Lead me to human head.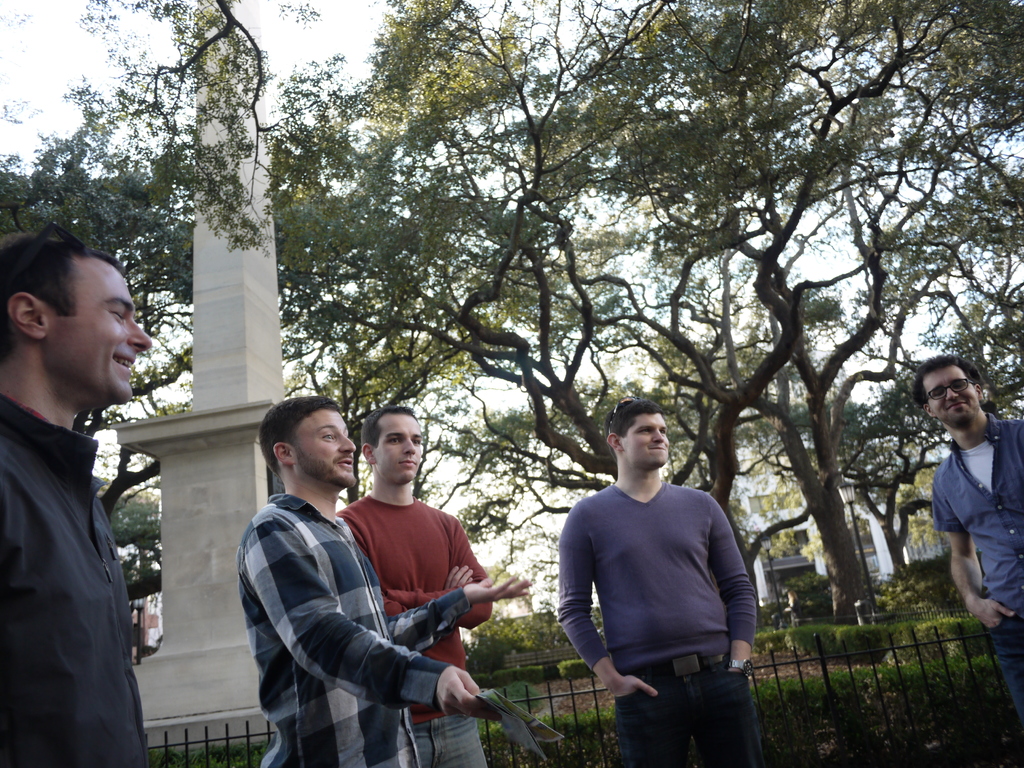
Lead to Rect(357, 406, 425, 487).
